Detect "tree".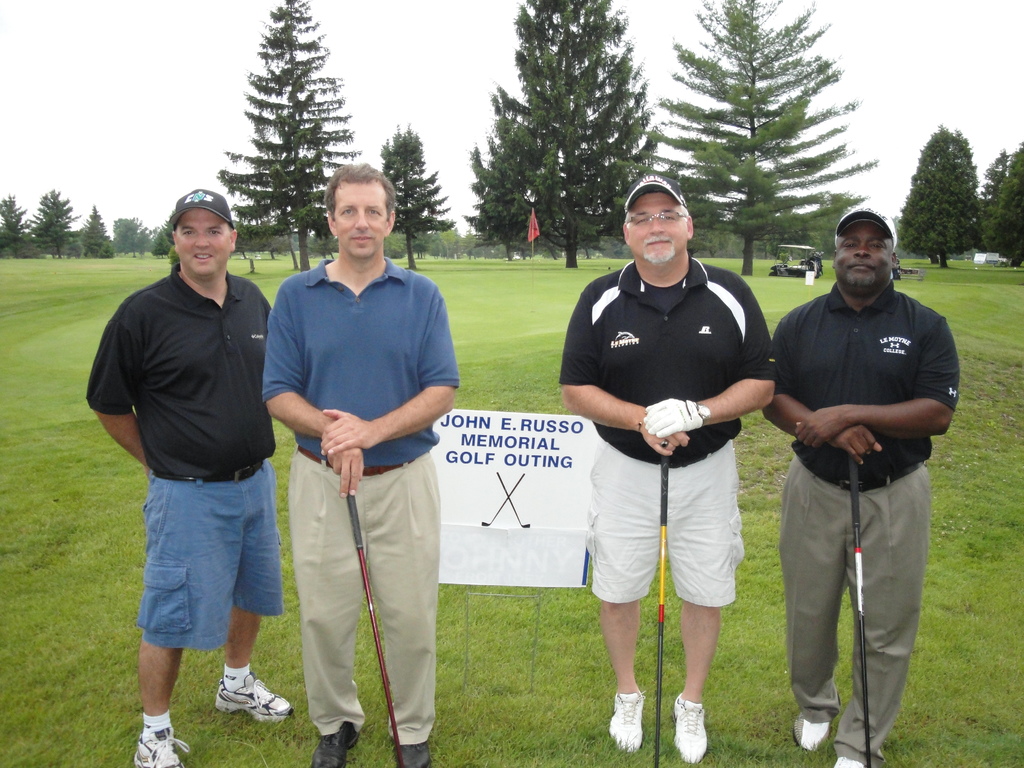
Detected at region(0, 197, 25, 252).
